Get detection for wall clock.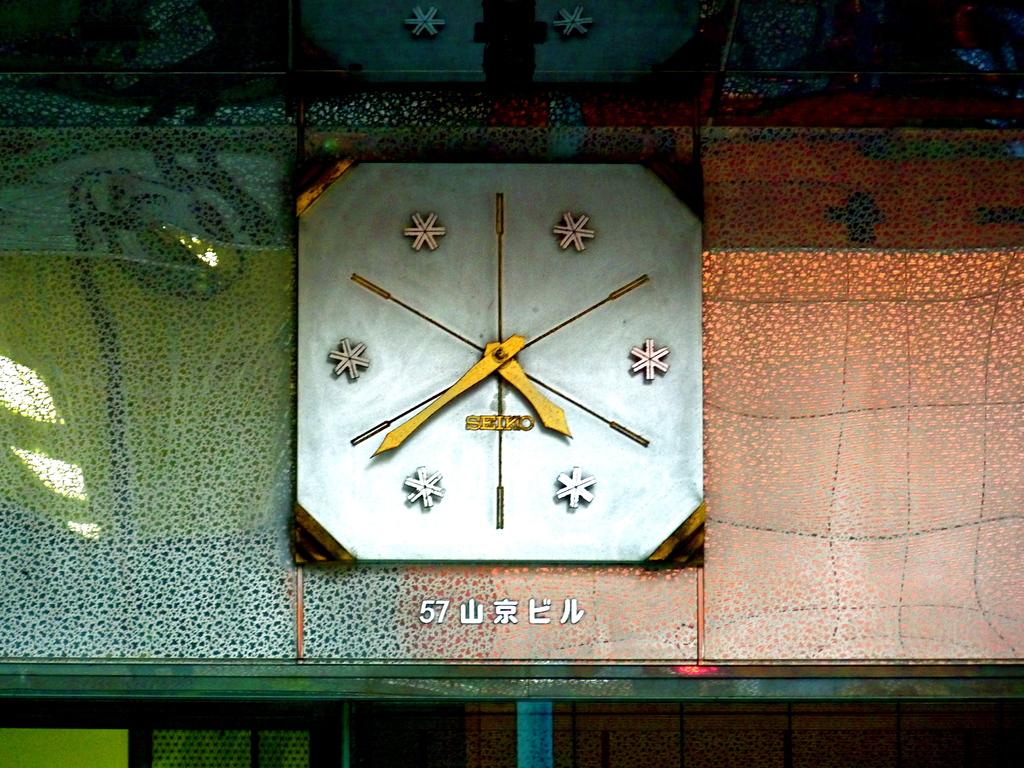
Detection: (294,154,708,566).
